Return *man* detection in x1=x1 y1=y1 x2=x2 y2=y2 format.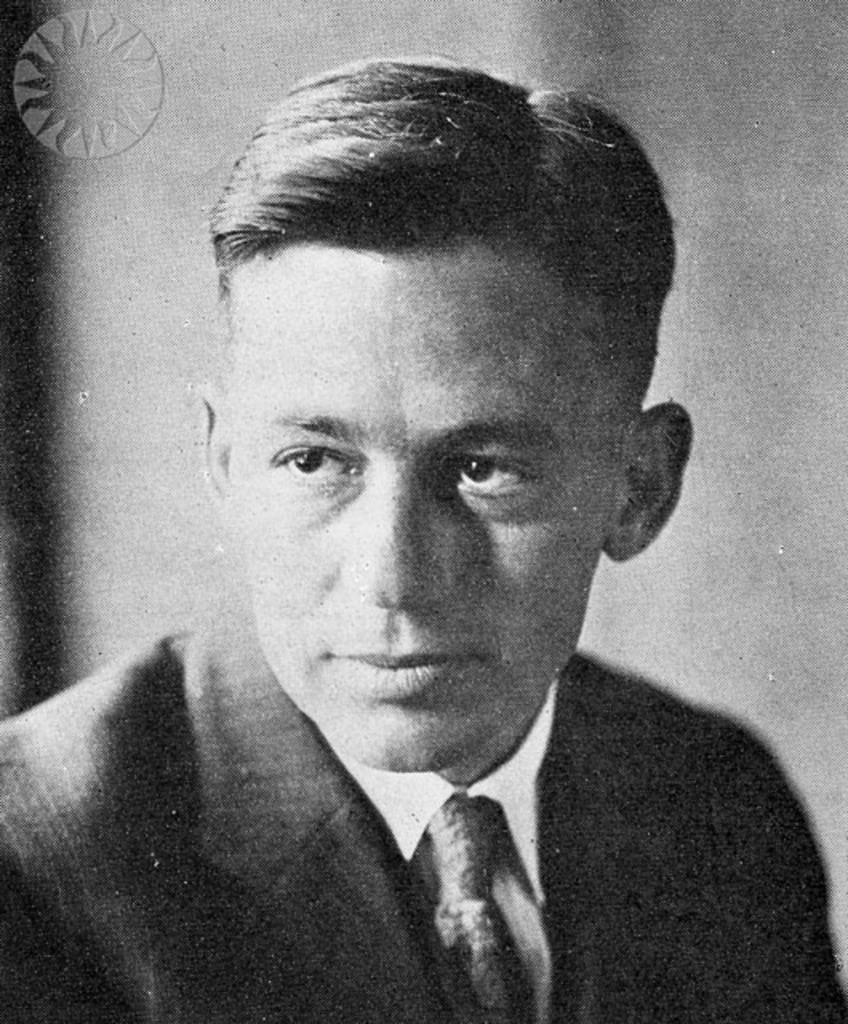
x1=0 y1=45 x2=840 y2=1003.
